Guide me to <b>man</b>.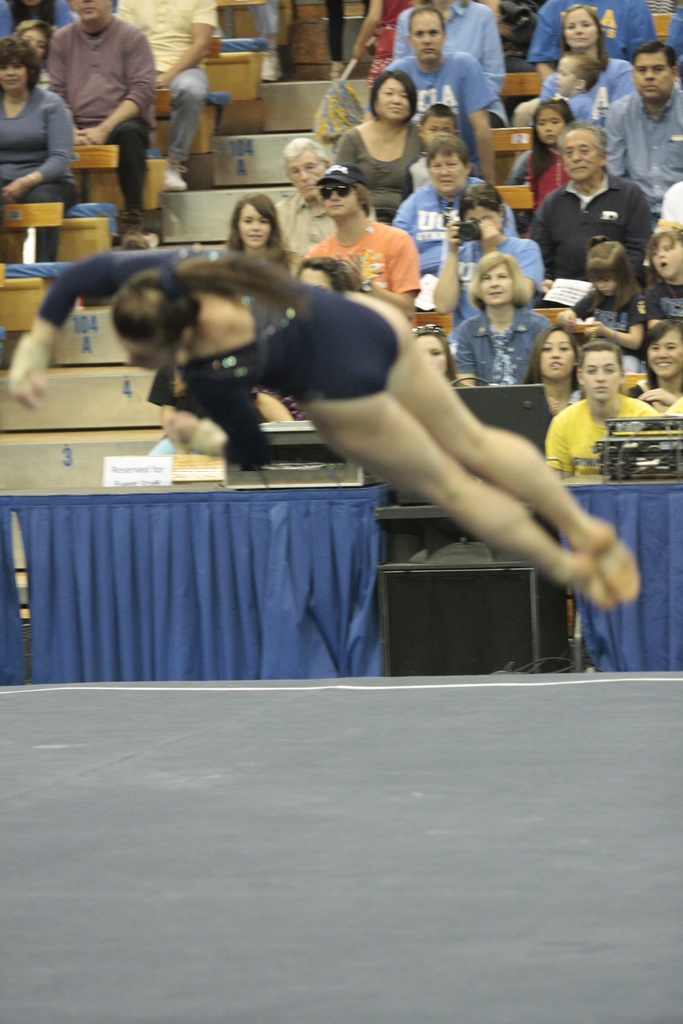
Guidance: rect(545, 348, 668, 479).
